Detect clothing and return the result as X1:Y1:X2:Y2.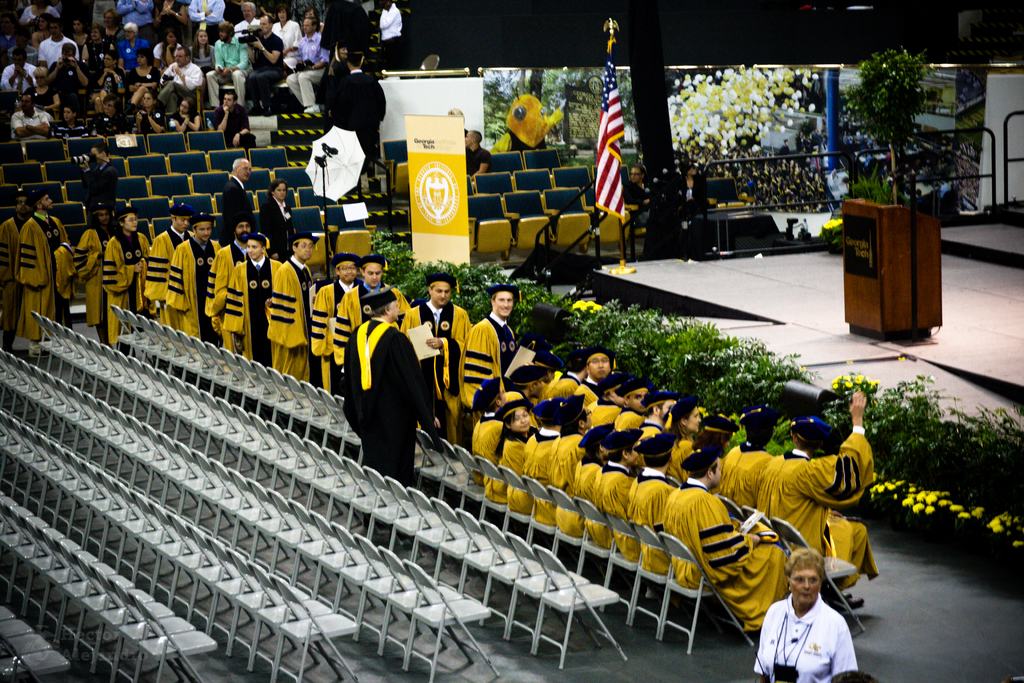
97:71:123:96.
